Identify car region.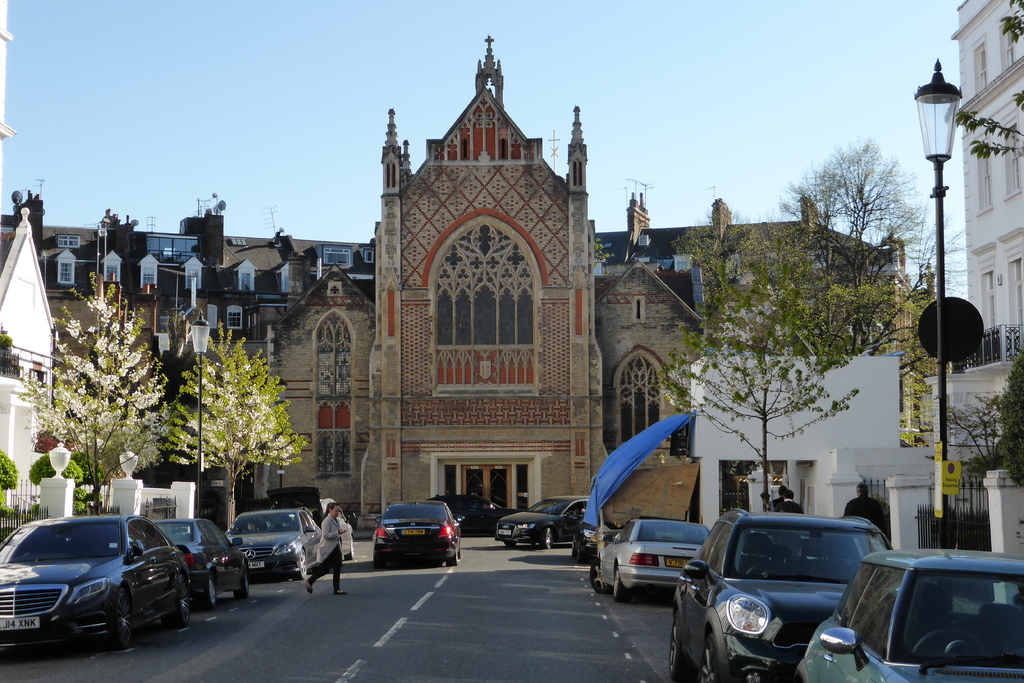
Region: {"left": 795, "top": 478, "right": 1023, "bottom": 682}.
